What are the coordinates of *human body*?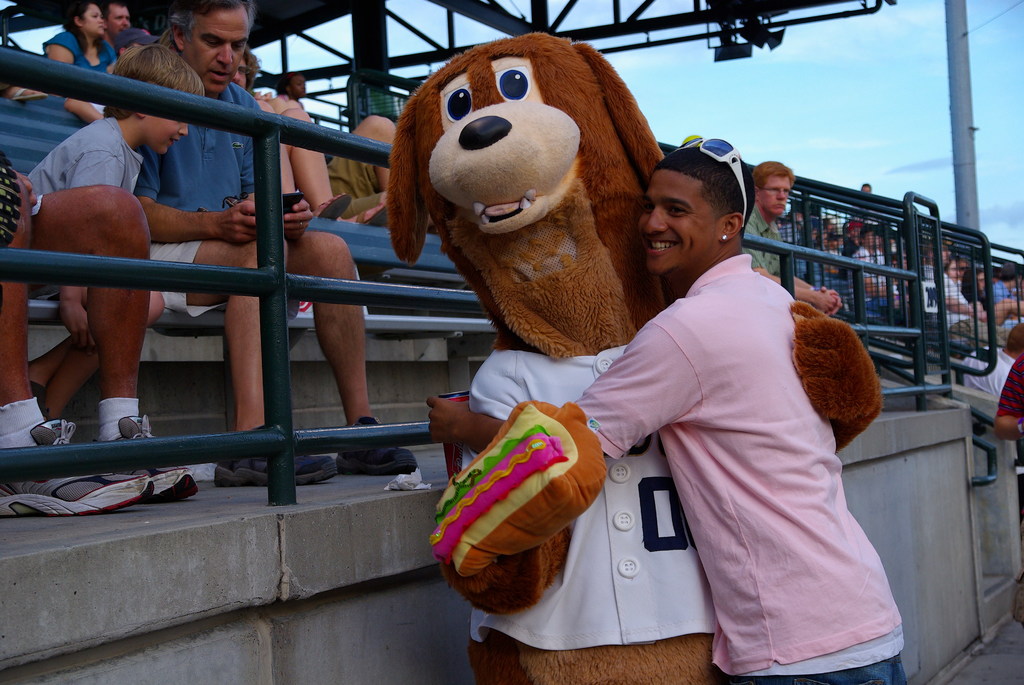
select_region(728, 195, 842, 317).
